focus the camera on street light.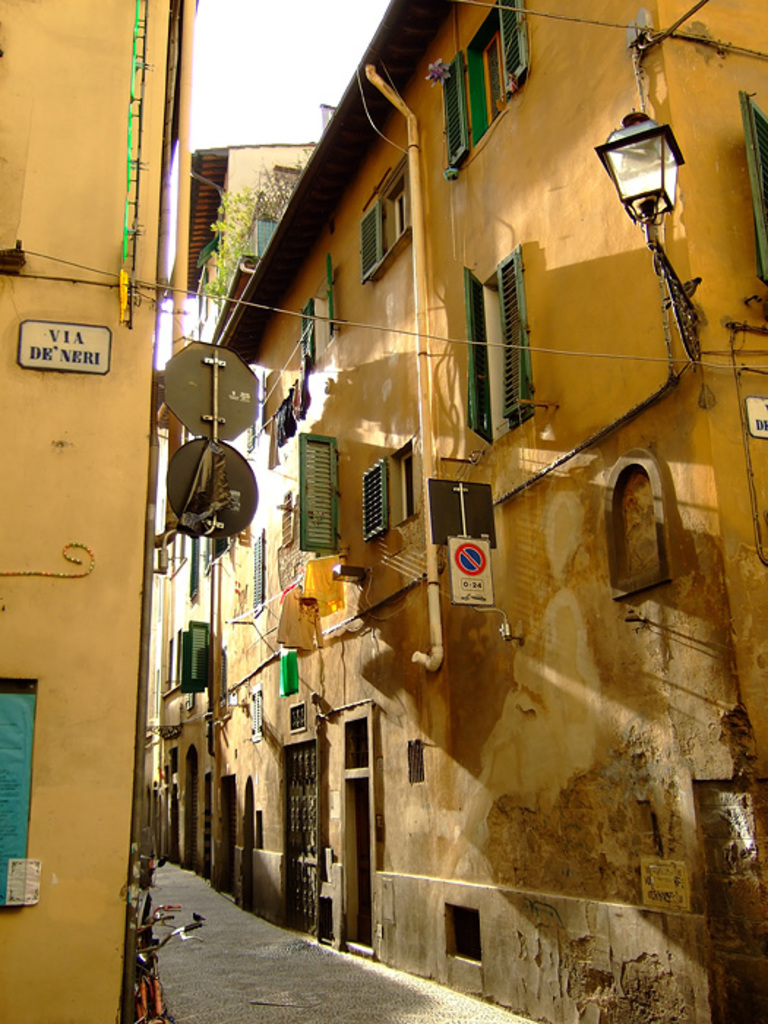
Focus region: 588 97 709 363.
